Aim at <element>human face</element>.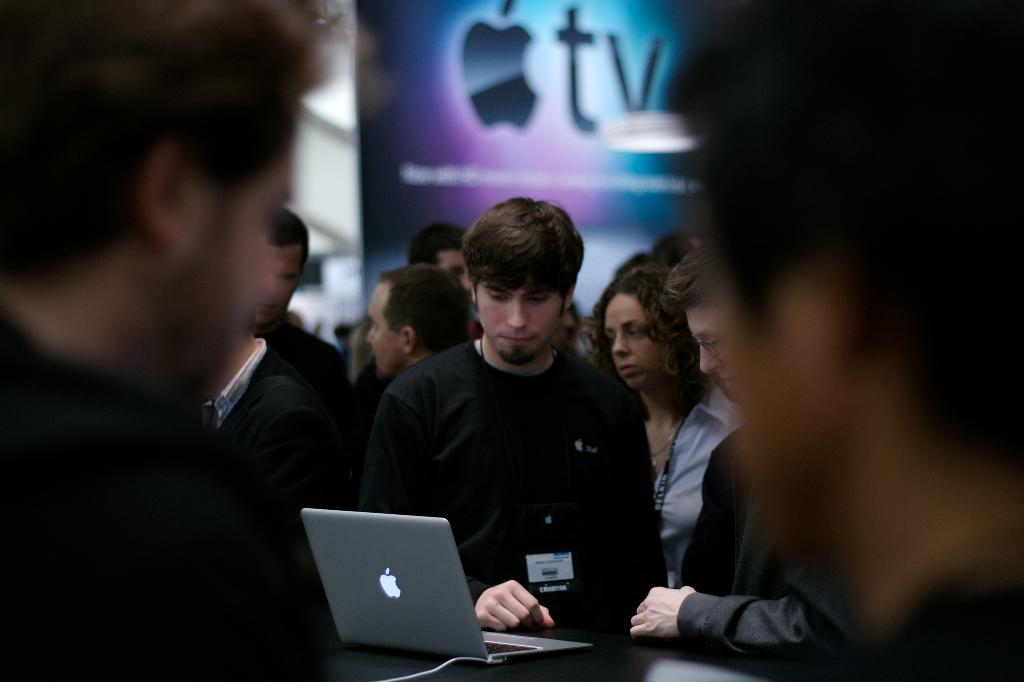
Aimed at rect(367, 278, 396, 379).
